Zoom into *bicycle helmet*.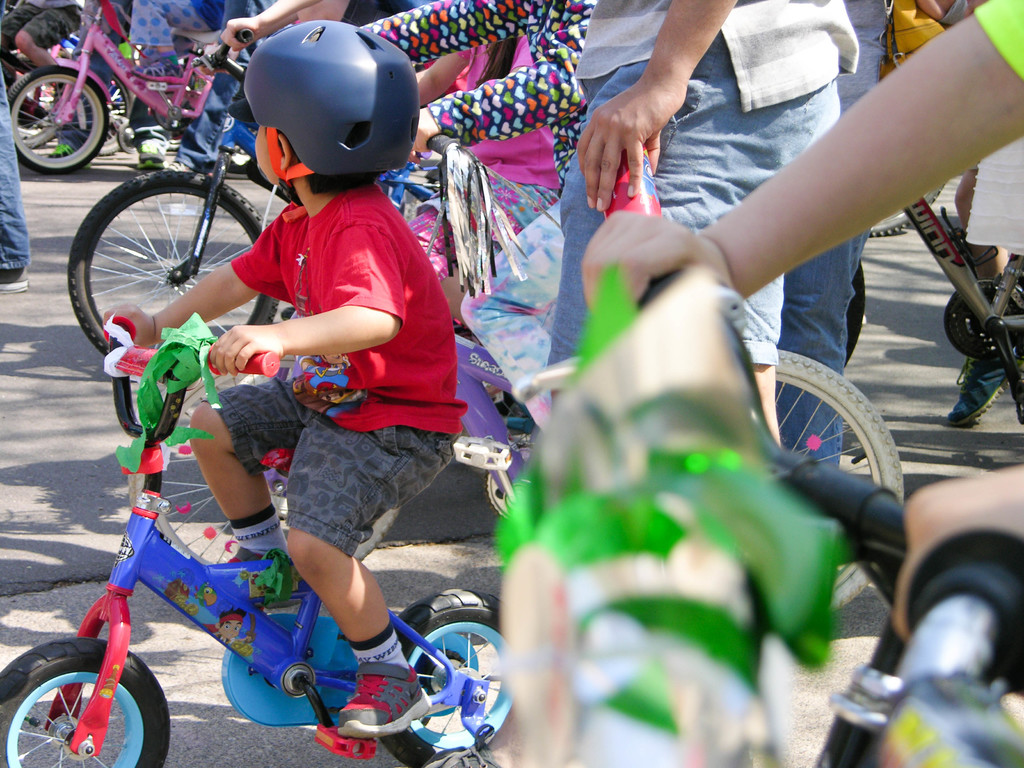
Zoom target: select_region(243, 18, 423, 173).
